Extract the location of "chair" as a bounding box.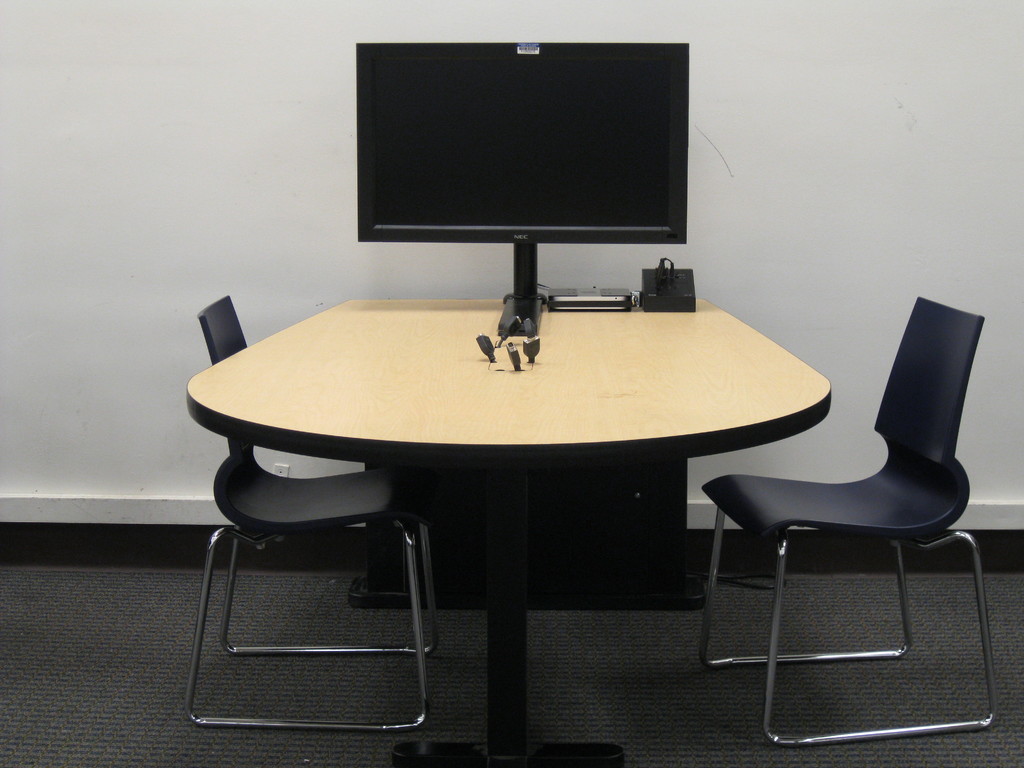
Rect(744, 328, 1005, 682).
